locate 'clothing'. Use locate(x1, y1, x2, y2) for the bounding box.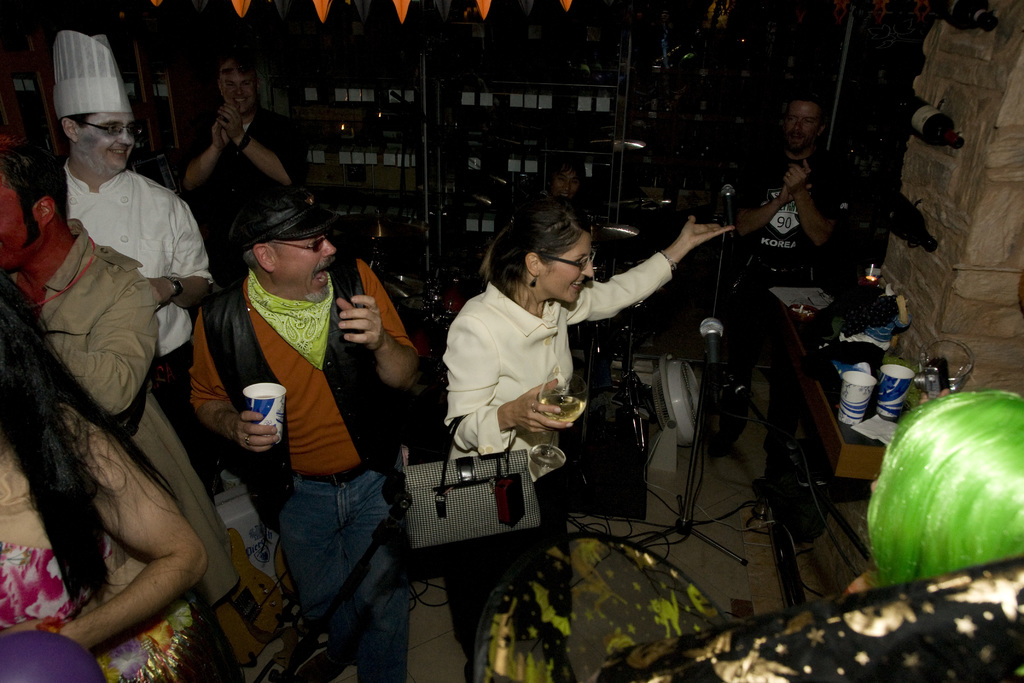
locate(169, 103, 310, 269).
